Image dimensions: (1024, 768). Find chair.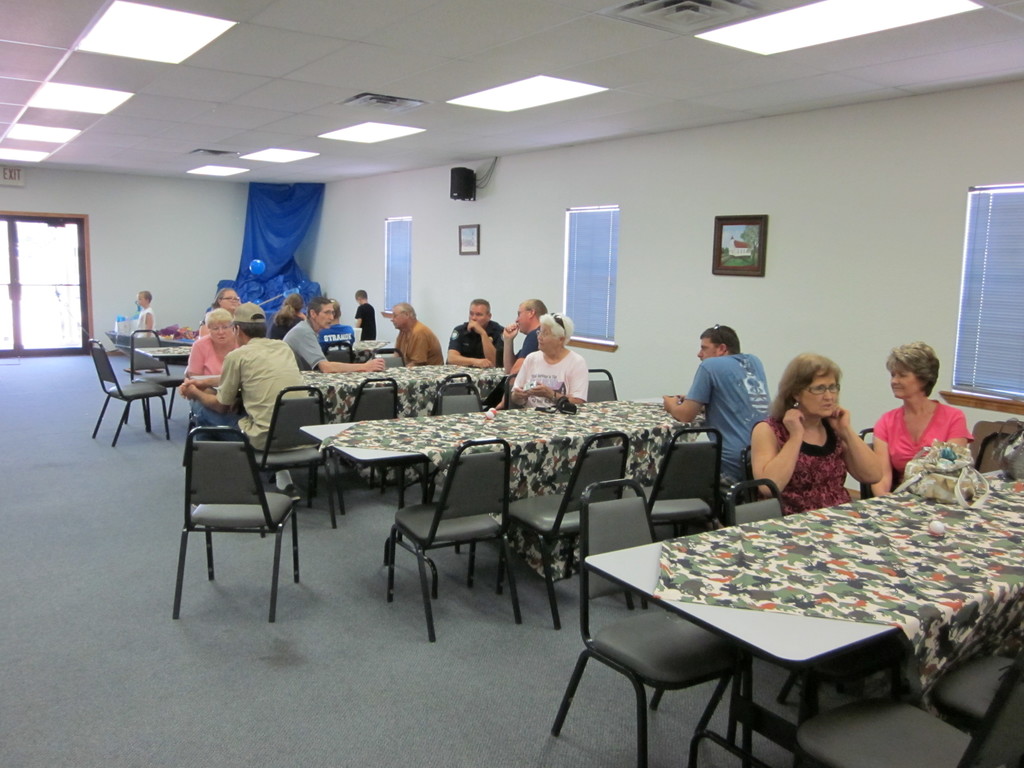
crop(858, 430, 899, 500).
